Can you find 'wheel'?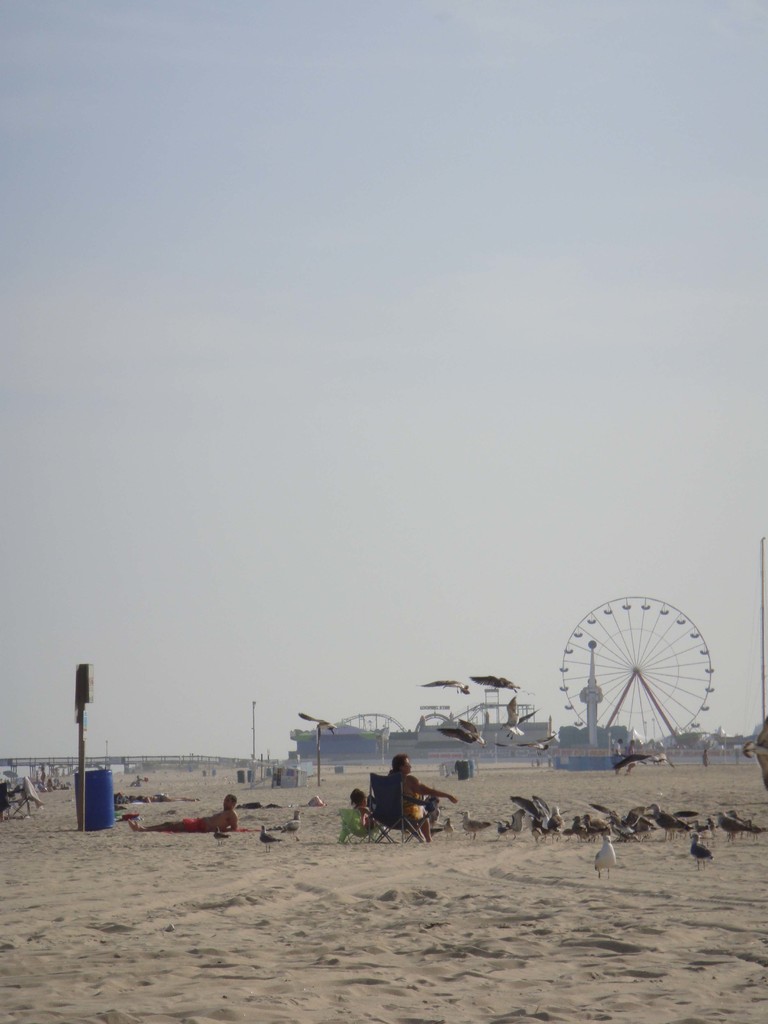
Yes, bounding box: select_region(559, 585, 717, 751).
